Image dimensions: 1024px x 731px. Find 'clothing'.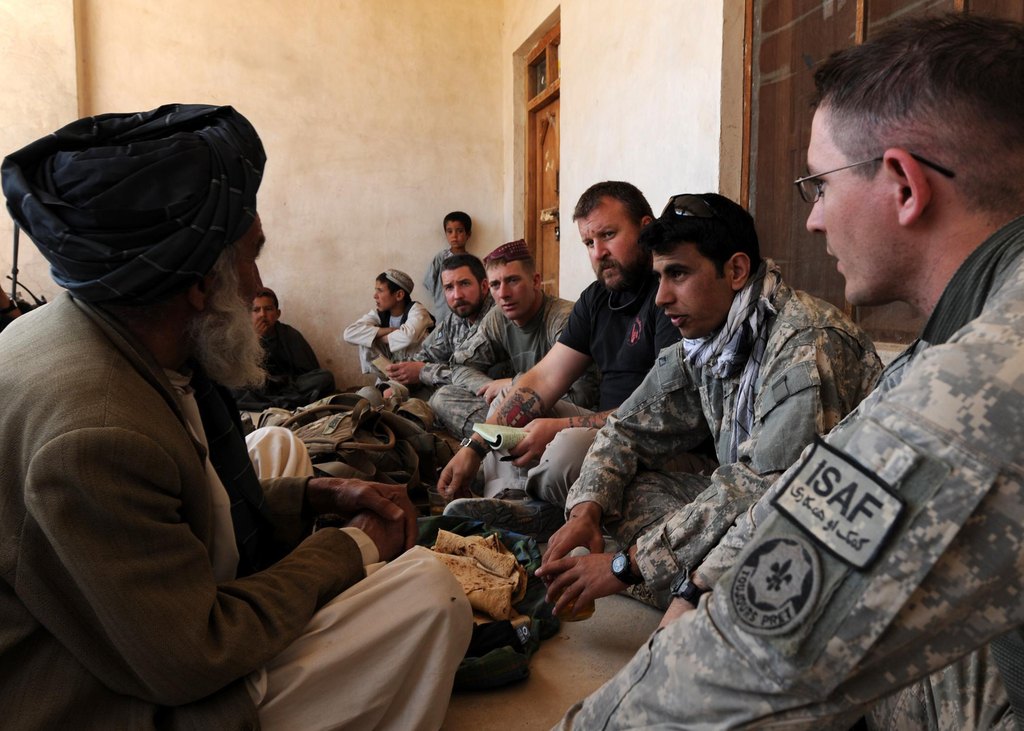
<bbox>396, 285, 495, 397</bbox>.
